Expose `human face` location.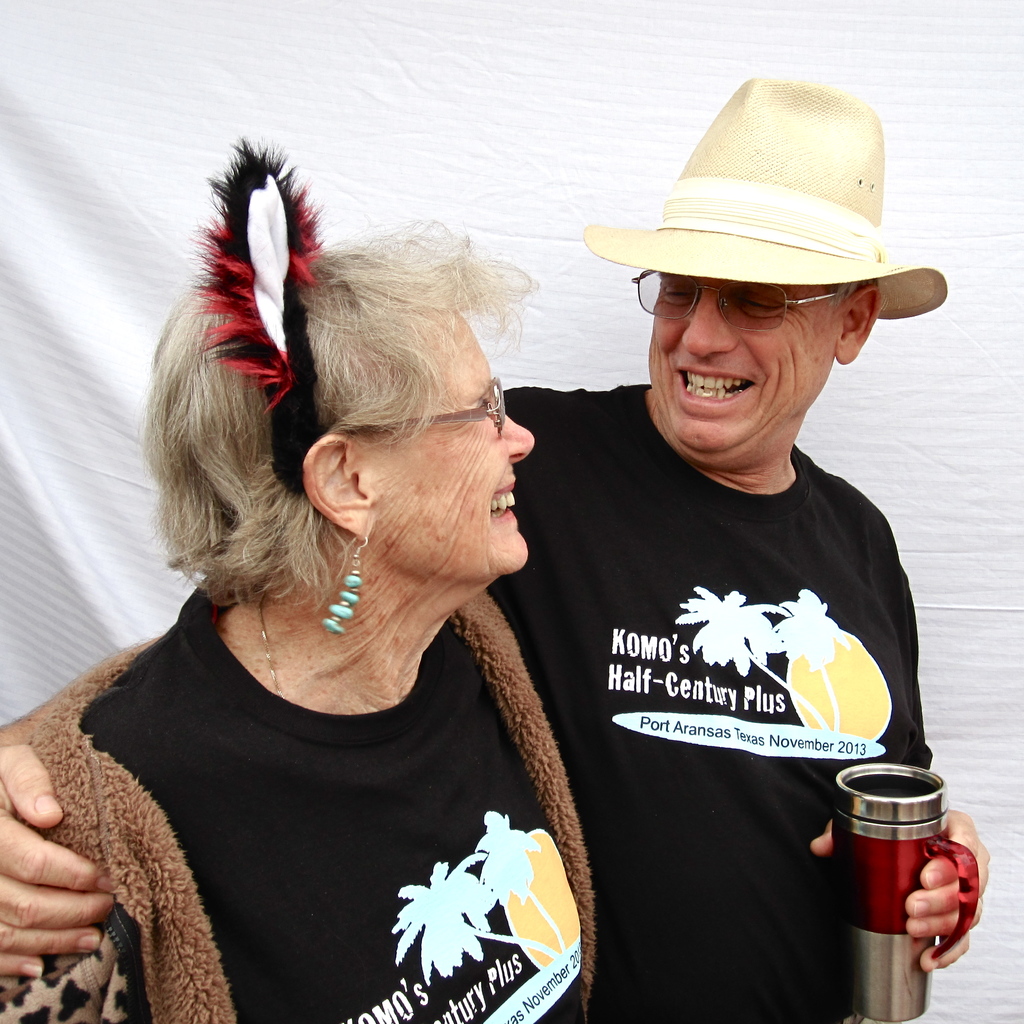
Exposed at crop(375, 300, 538, 574).
